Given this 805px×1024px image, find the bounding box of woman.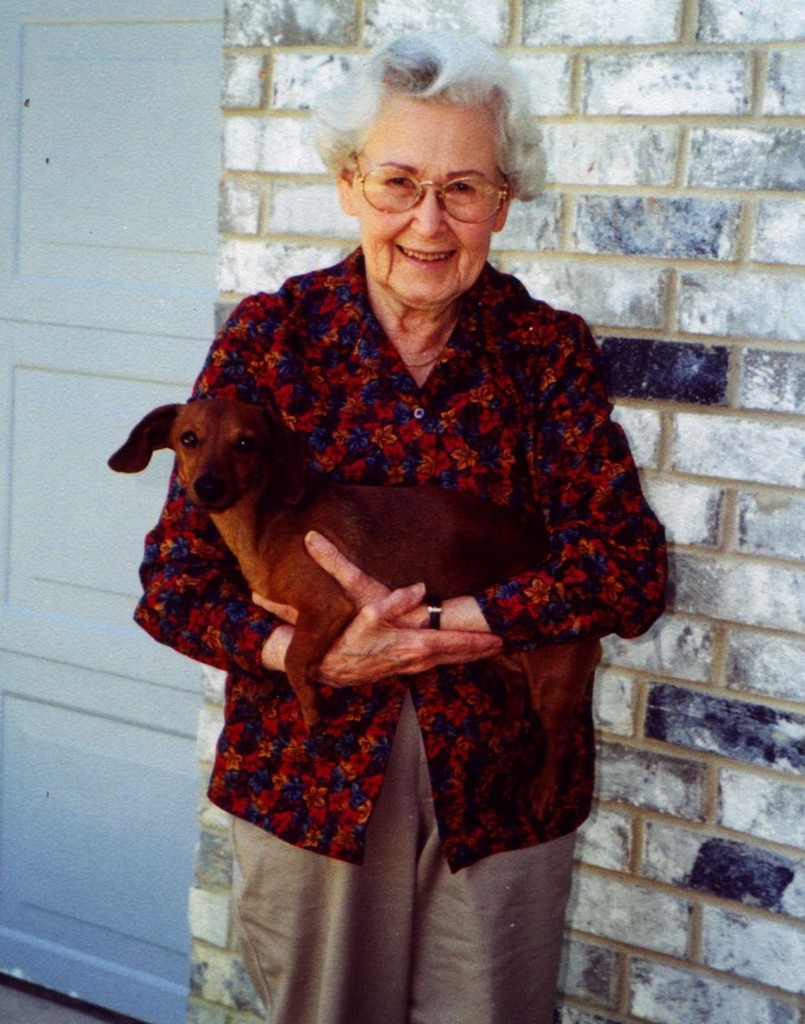
155, 110, 628, 1023.
